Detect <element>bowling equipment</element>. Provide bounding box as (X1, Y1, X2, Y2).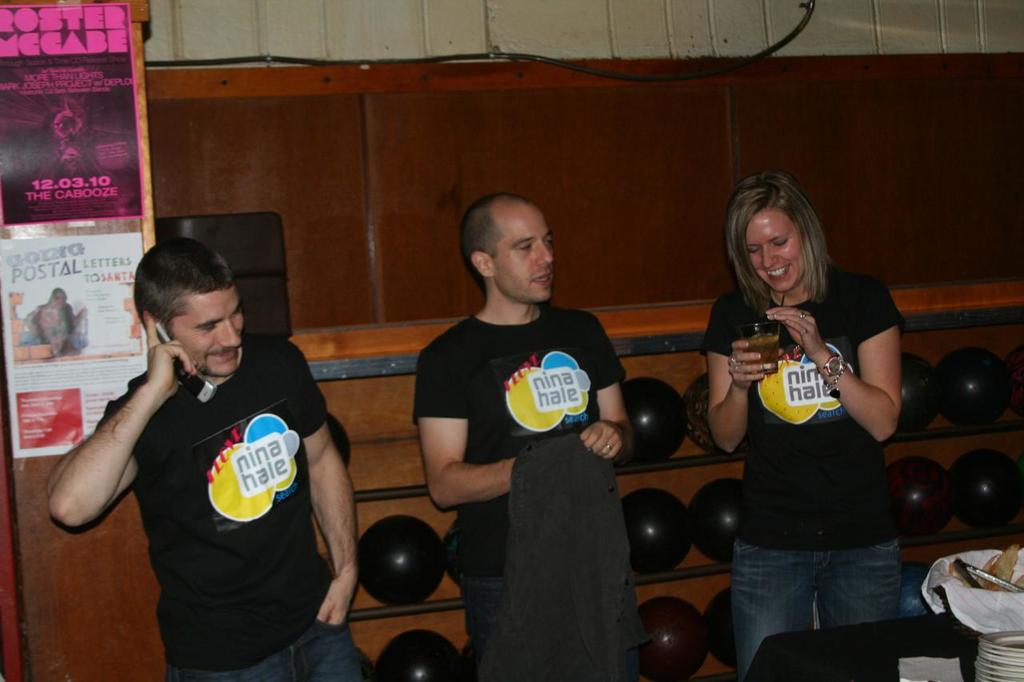
(361, 507, 444, 602).
